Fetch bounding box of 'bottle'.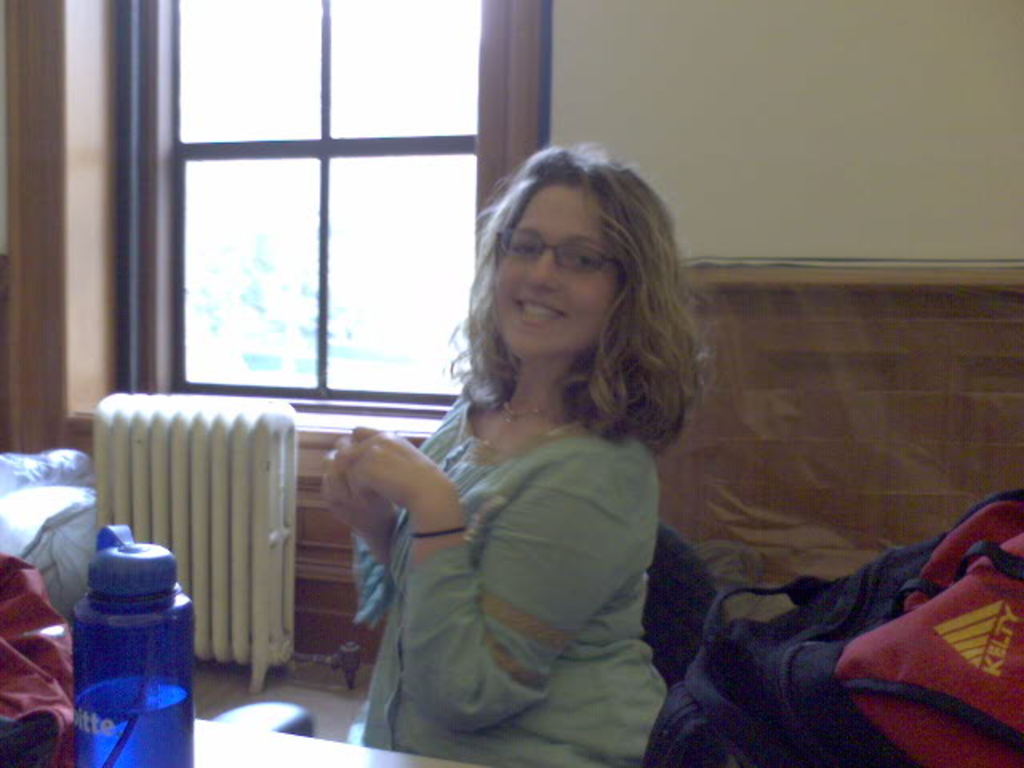
Bbox: 53,528,206,766.
